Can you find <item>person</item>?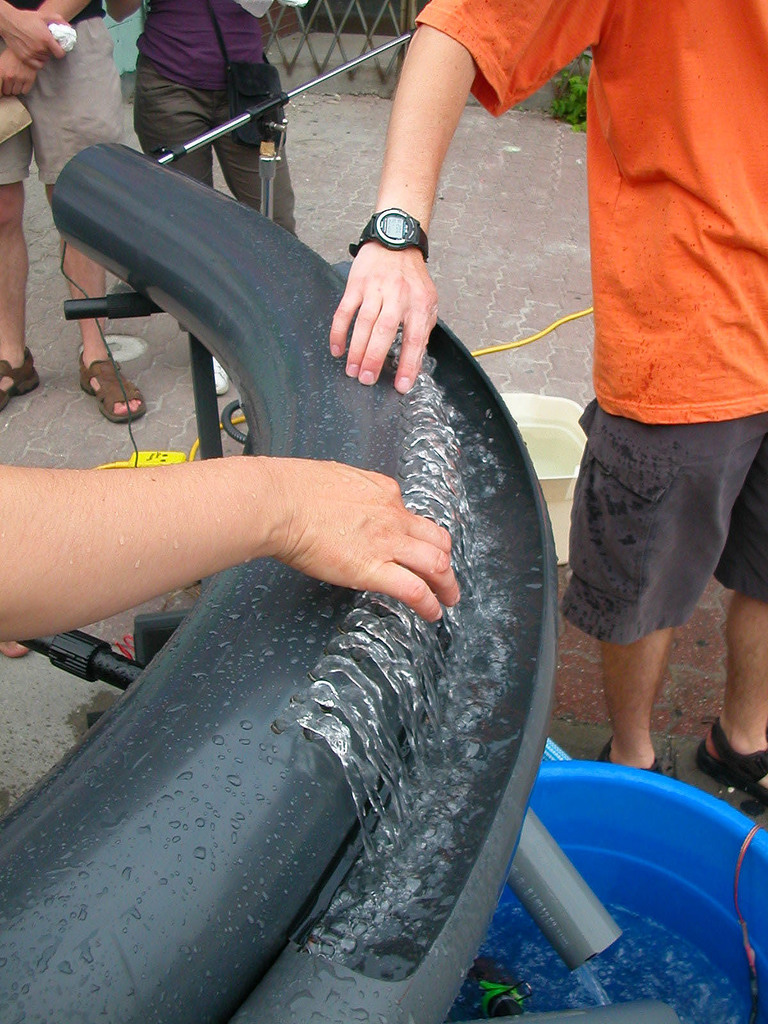
Yes, bounding box: bbox=[0, 0, 147, 432].
